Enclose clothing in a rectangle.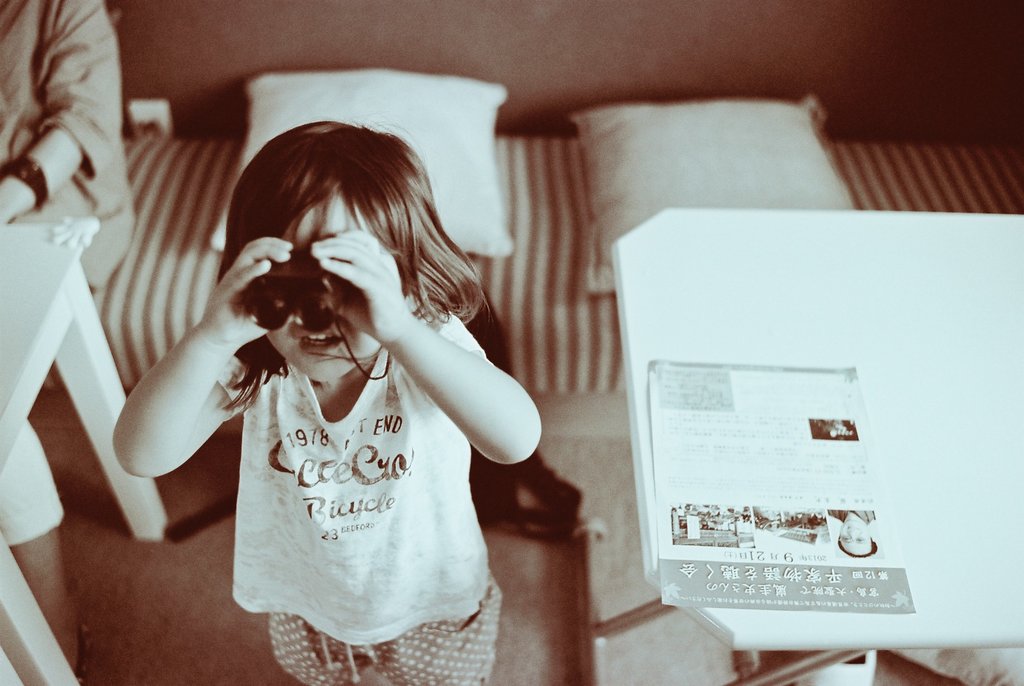
region(205, 291, 502, 685).
